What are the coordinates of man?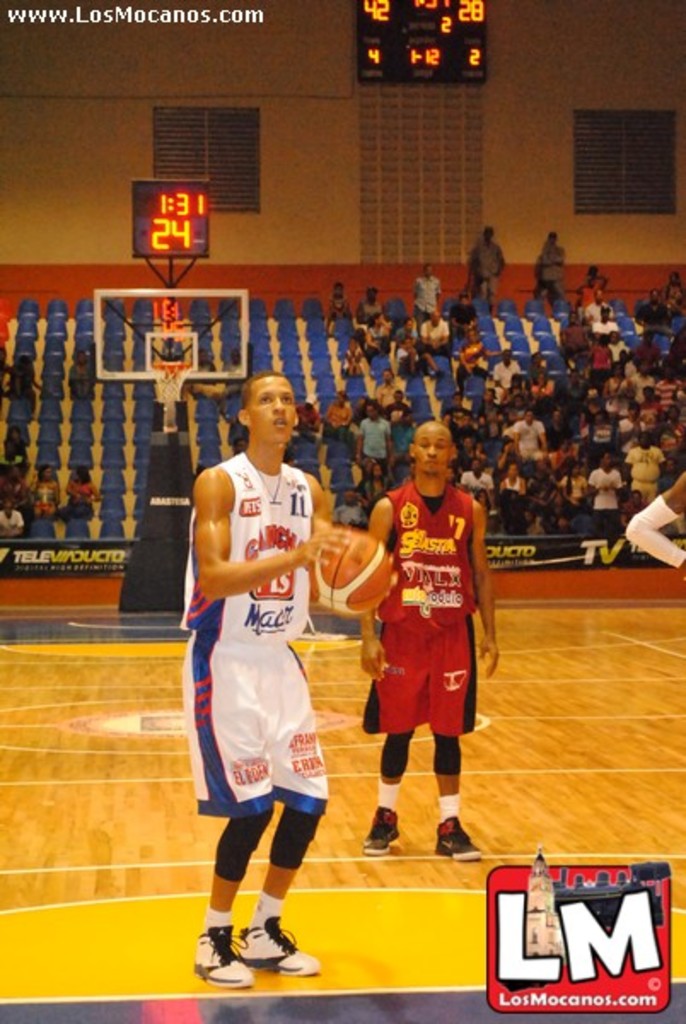
box(539, 230, 568, 300).
